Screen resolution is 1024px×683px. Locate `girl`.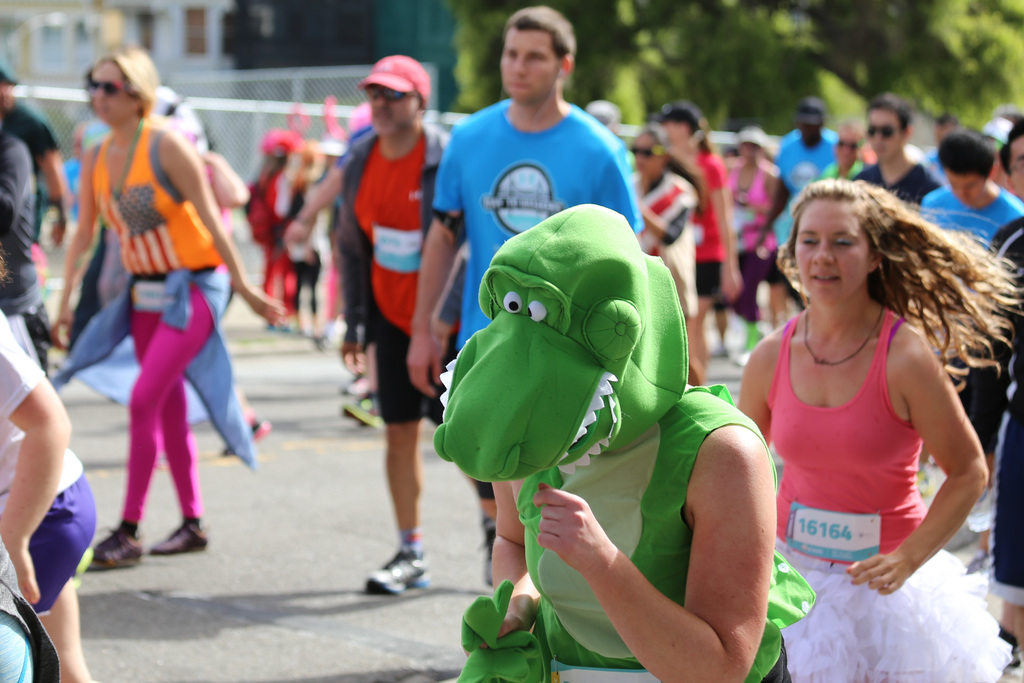
bbox=[54, 49, 283, 570].
